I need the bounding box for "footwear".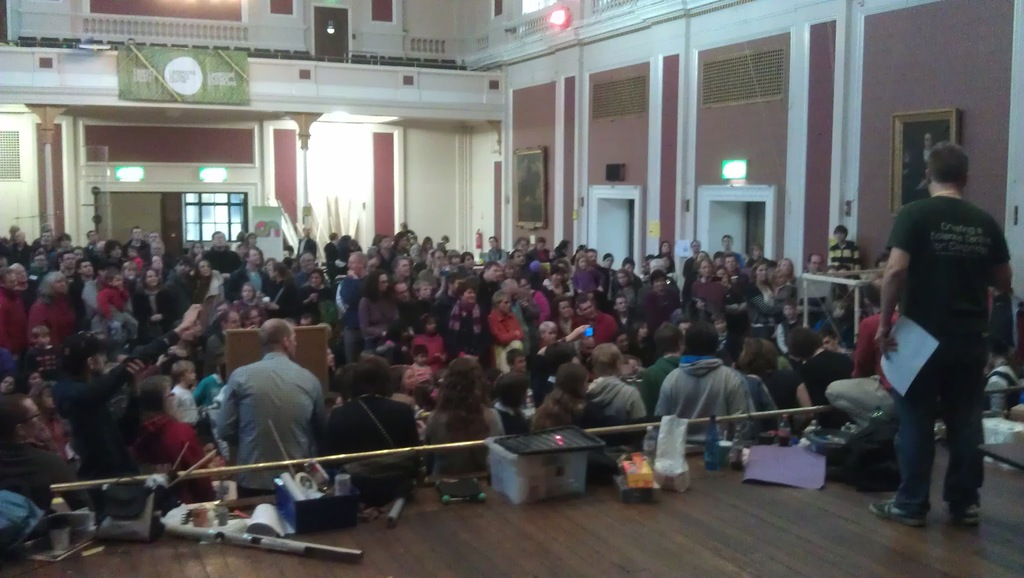
Here it is: left=90, top=488, right=161, bottom=543.
